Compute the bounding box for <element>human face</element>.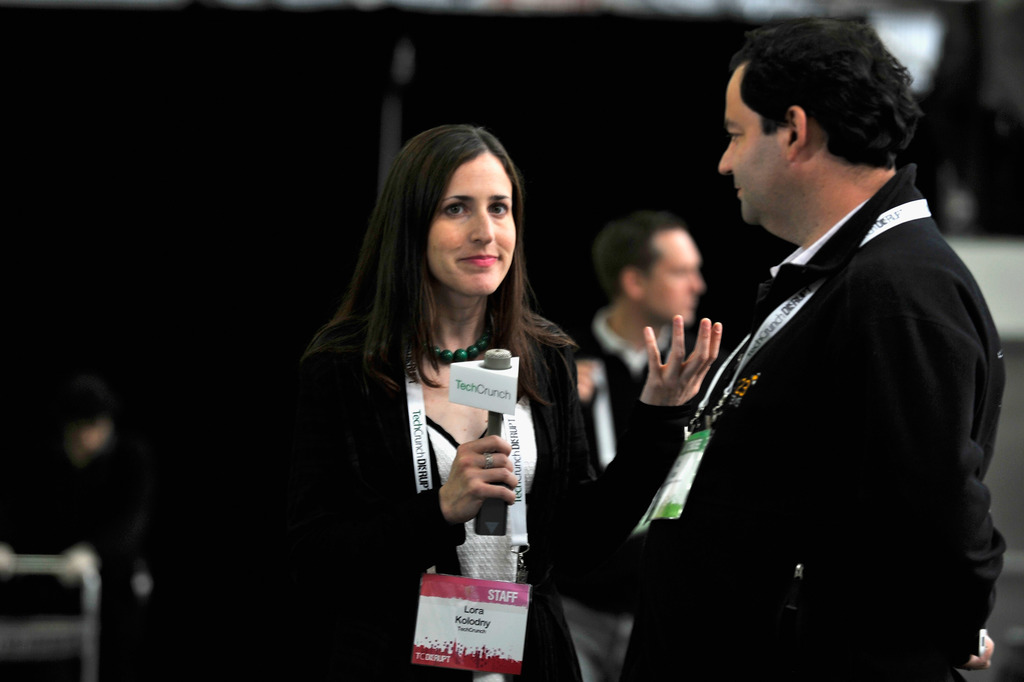
rect(428, 149, 519, 300).
